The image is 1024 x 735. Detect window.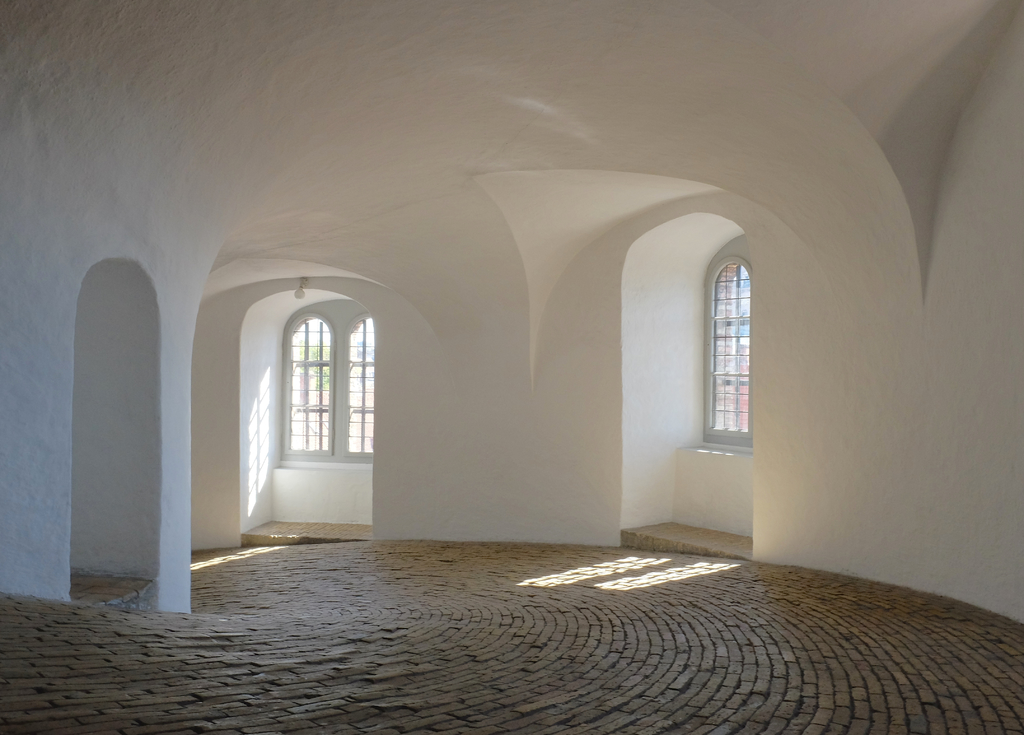
Detection: [705, 234, 750, 447].
